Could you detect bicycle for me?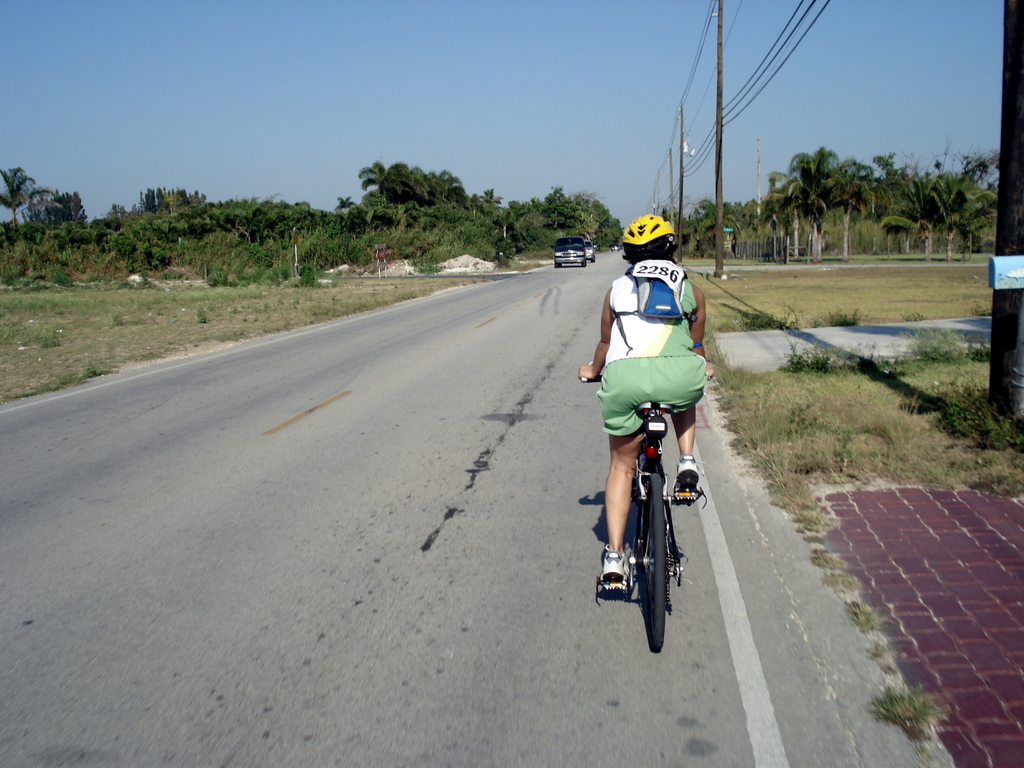
Detection result: (left=585, top=374, right=711, bottom=651).
